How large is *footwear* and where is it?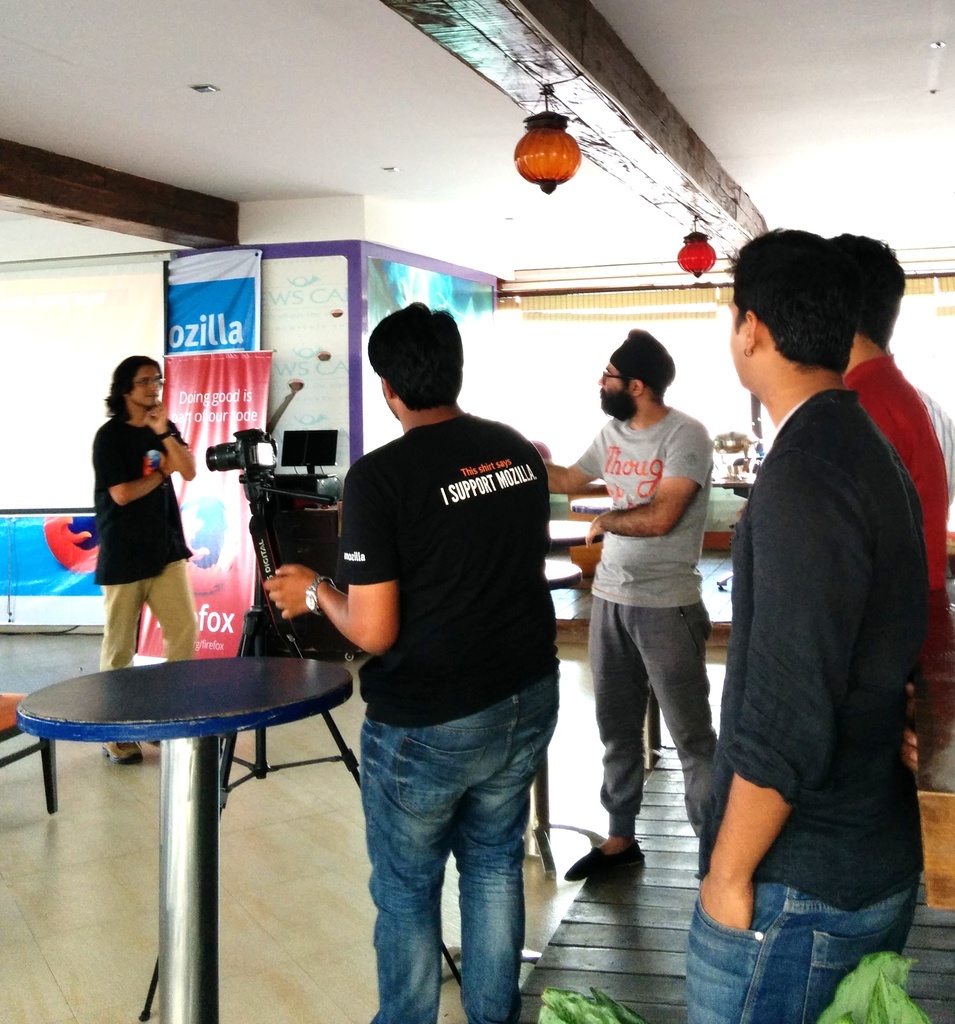
Bounding box: 567,847,662,879.
